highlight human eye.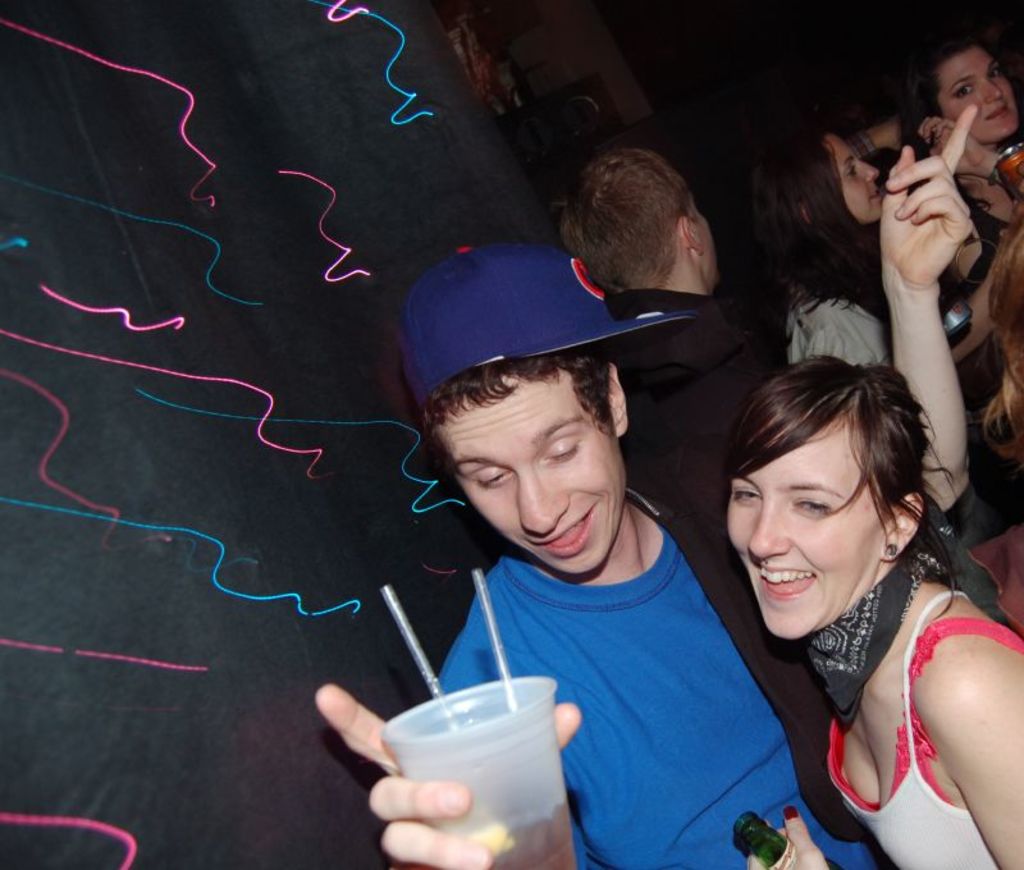
Highlighted region: crop(468, 472, 512, 489).
